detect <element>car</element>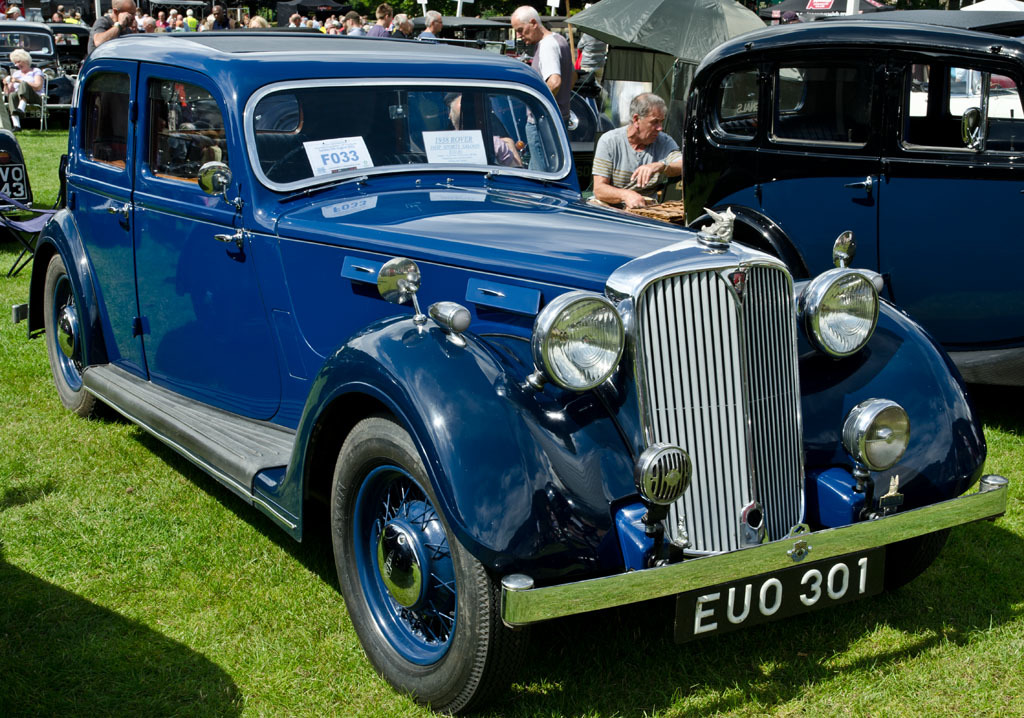
left=699, top=5, right=1023, bottom=342
